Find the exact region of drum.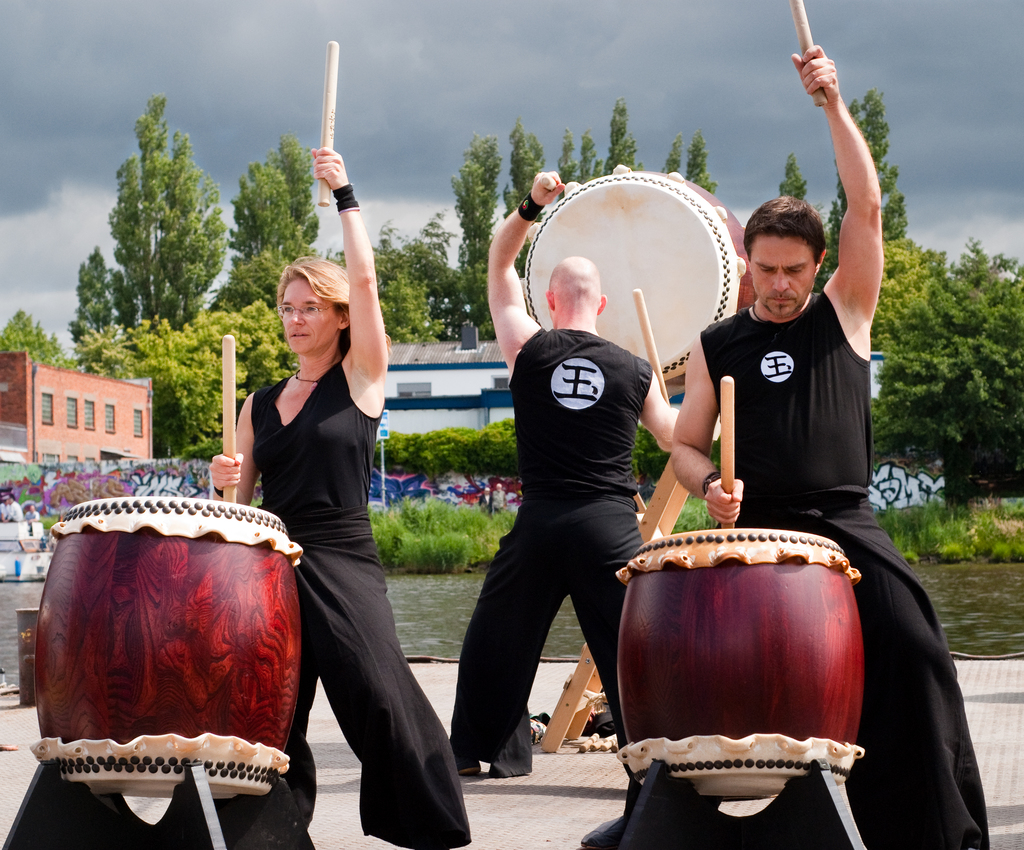
Exact region: bbox(13, 498, 284, 735).
